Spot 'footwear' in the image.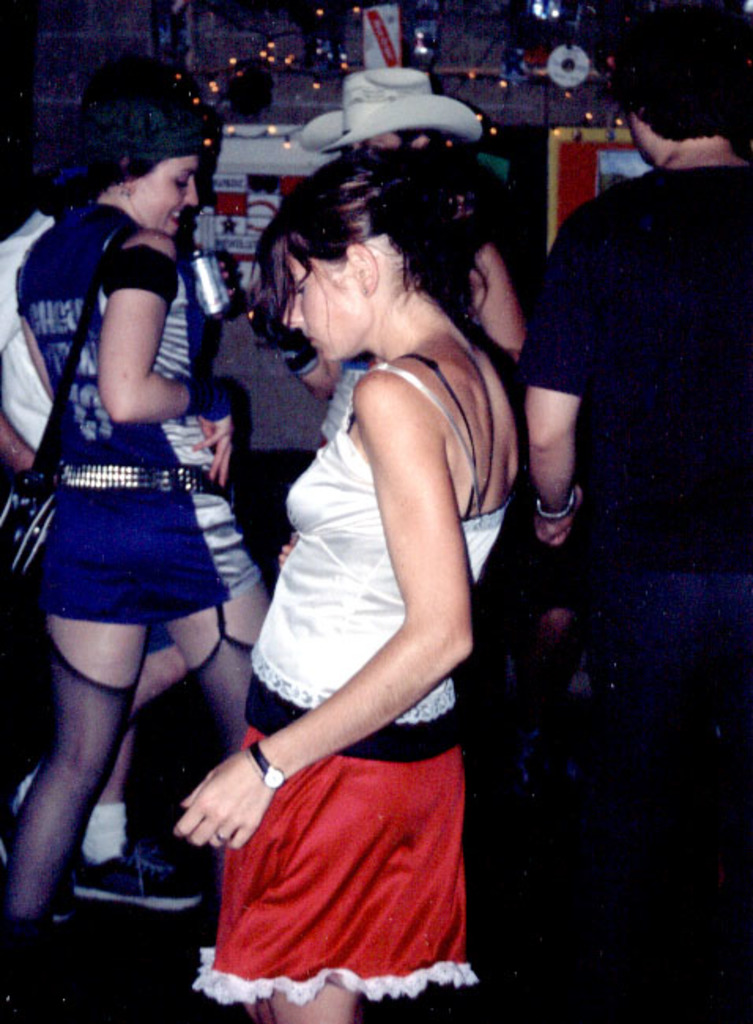
'footwear' found at 68:837:213:925.
